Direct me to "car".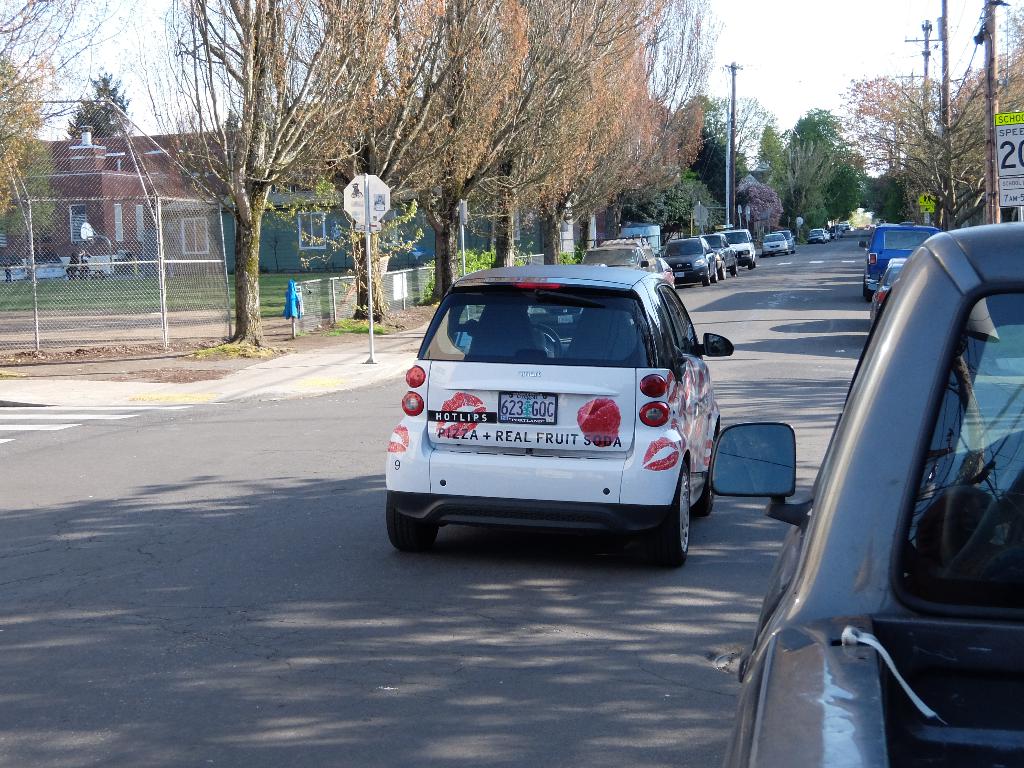
Direction: 856:224:938:306.
